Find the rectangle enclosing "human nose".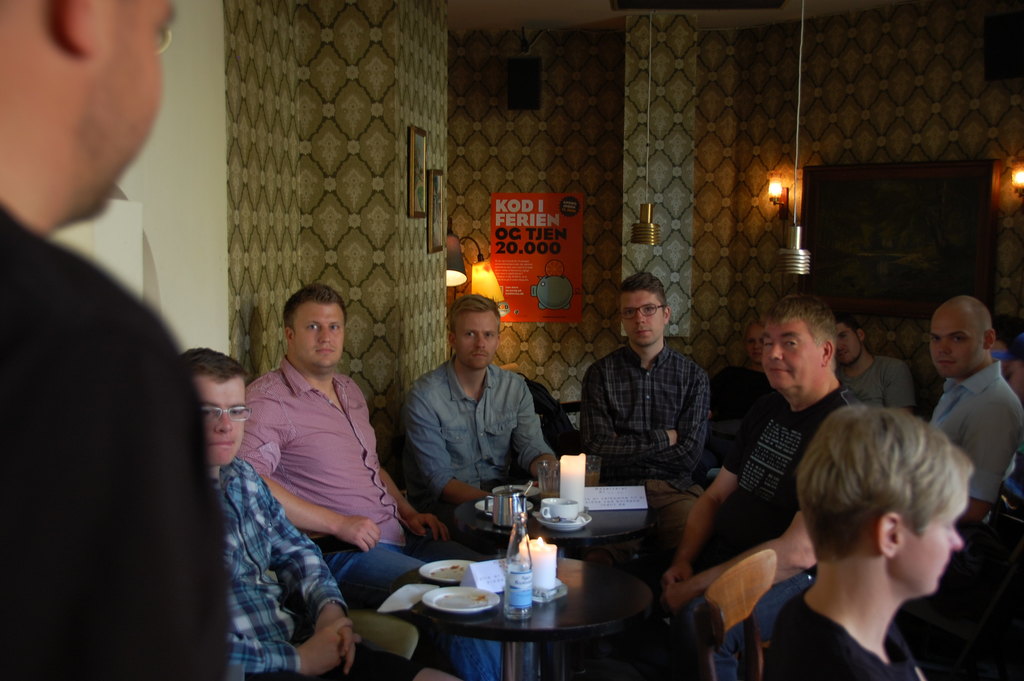
754,343,761,350.
